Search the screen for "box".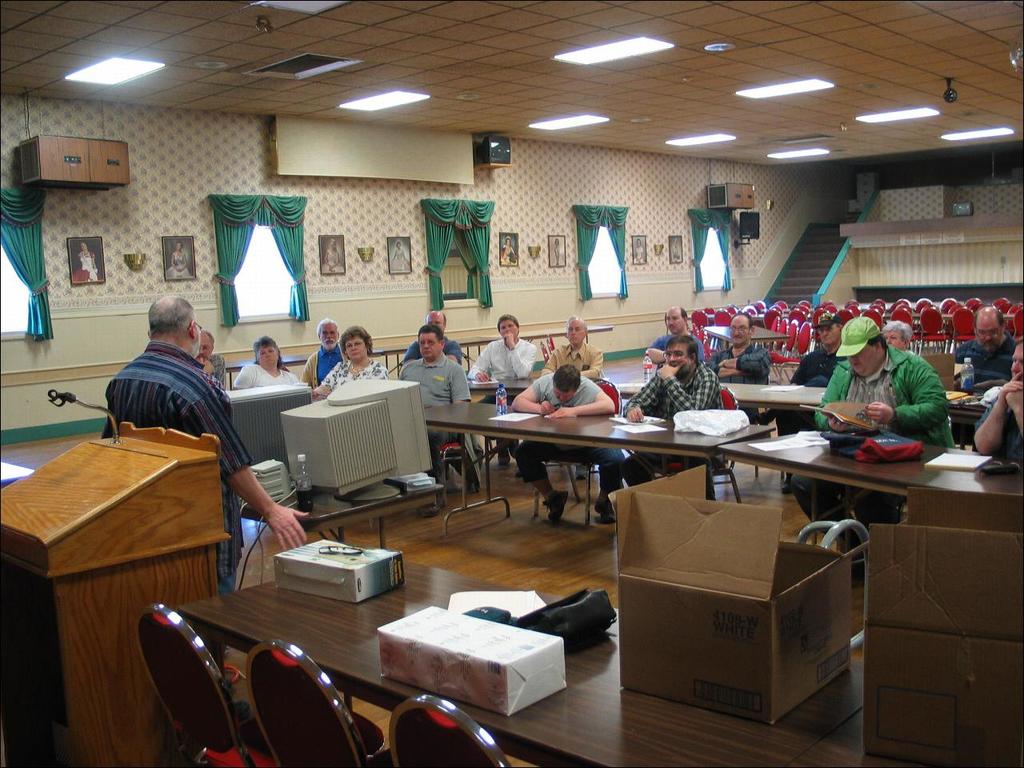
Found at <box>377,606,566,714</box>.
